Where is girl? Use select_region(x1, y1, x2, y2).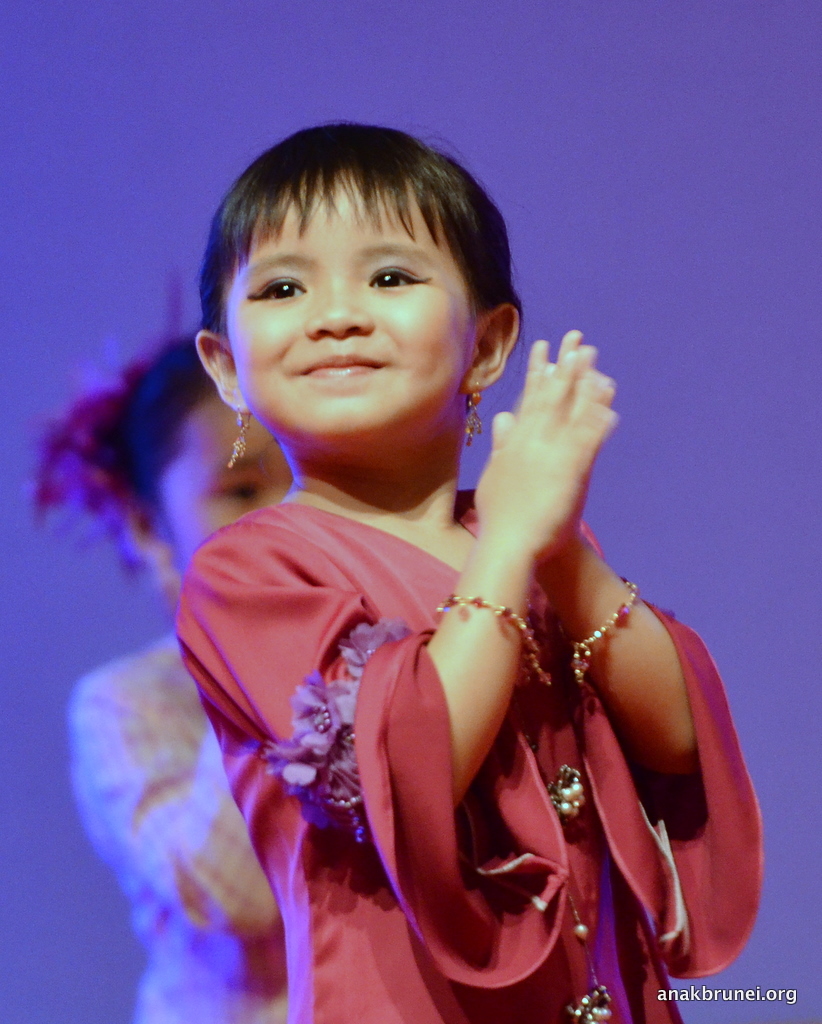
select_region(170, 125, 766, 1023).
